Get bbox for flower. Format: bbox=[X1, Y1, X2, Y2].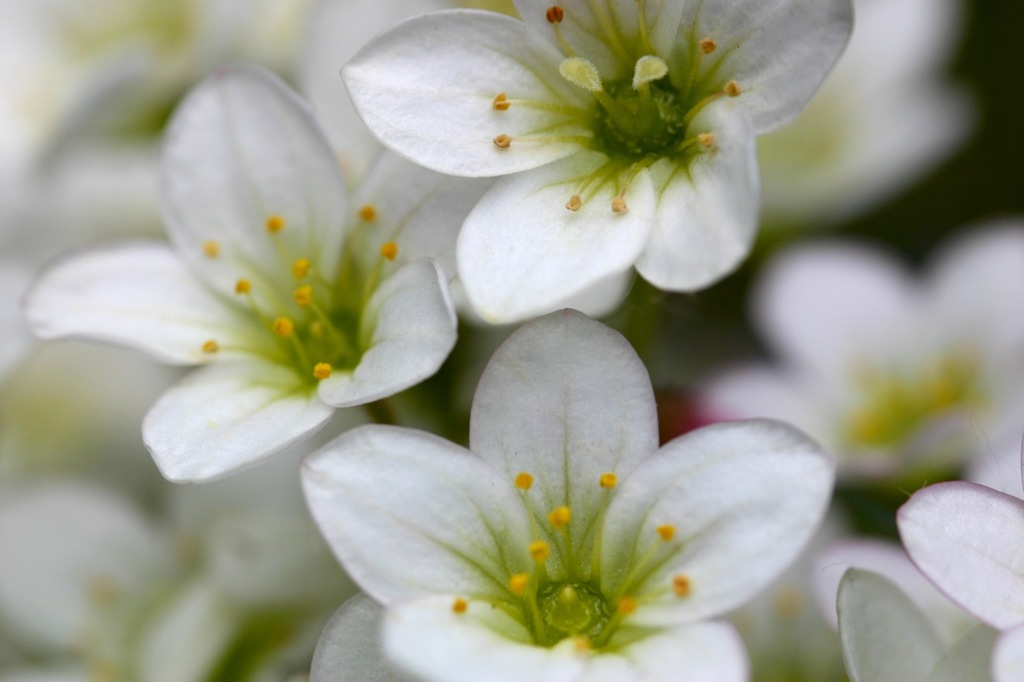
bbox=[712, 519, 911, 681].
